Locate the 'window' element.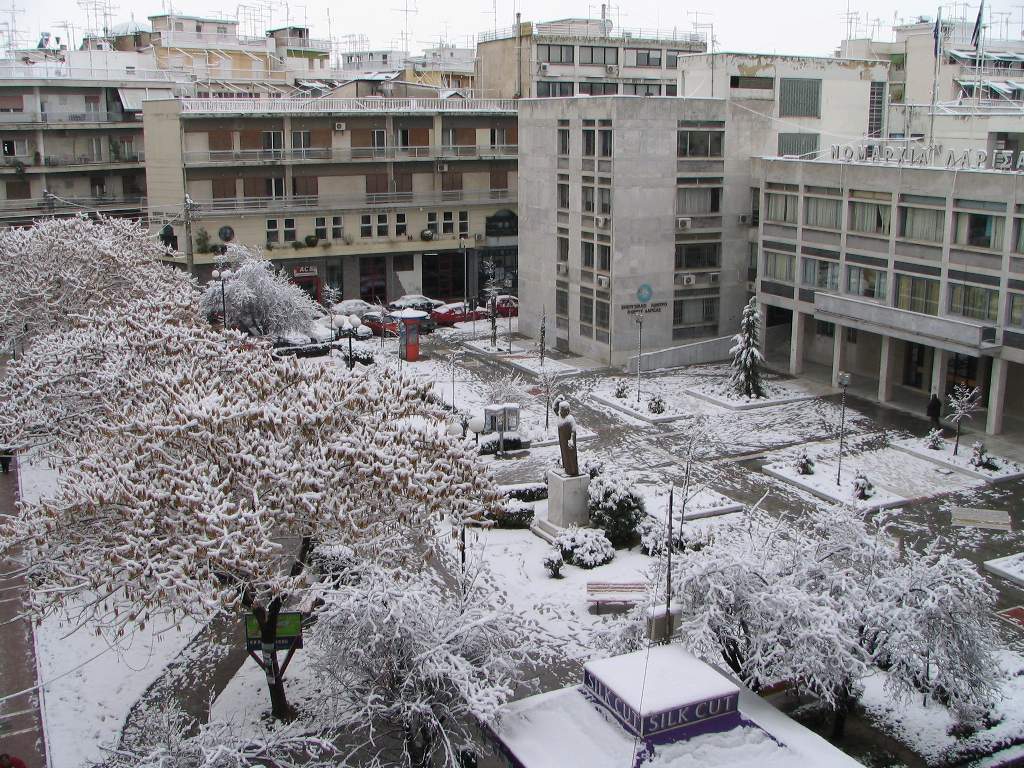
Element bbox: box(598, 303, 610, 331).
